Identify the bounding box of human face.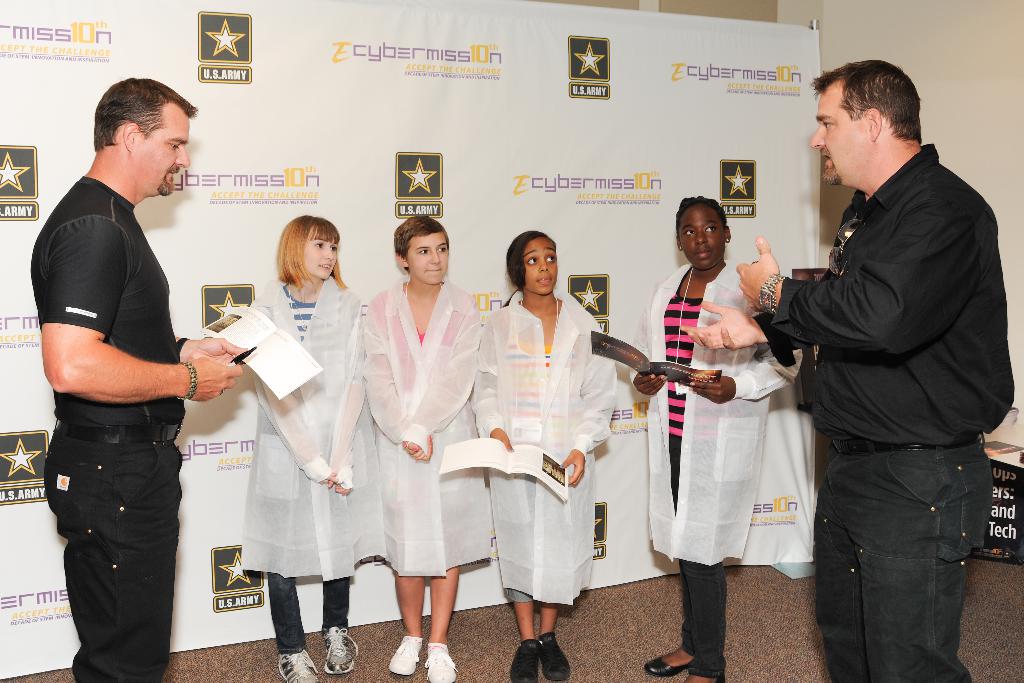
{"left": 410, "top": 228, "right": 449, "bottom": 284}.
